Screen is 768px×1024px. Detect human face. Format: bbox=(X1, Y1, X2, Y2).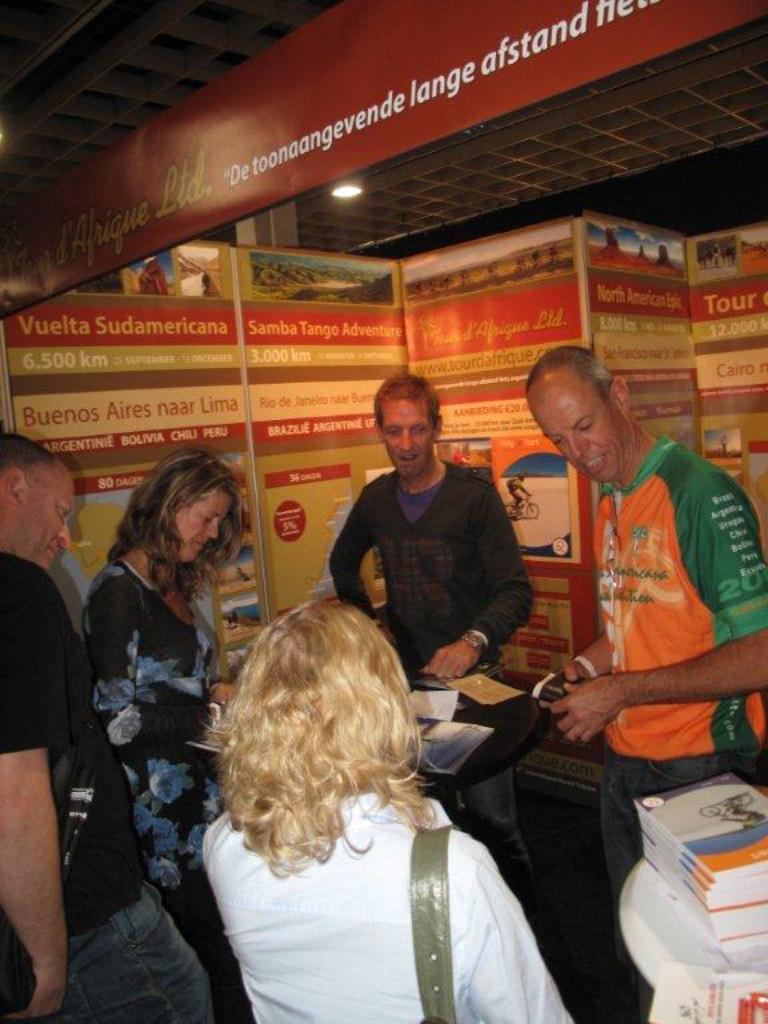
bbox=(379, 399, 436, 480).
